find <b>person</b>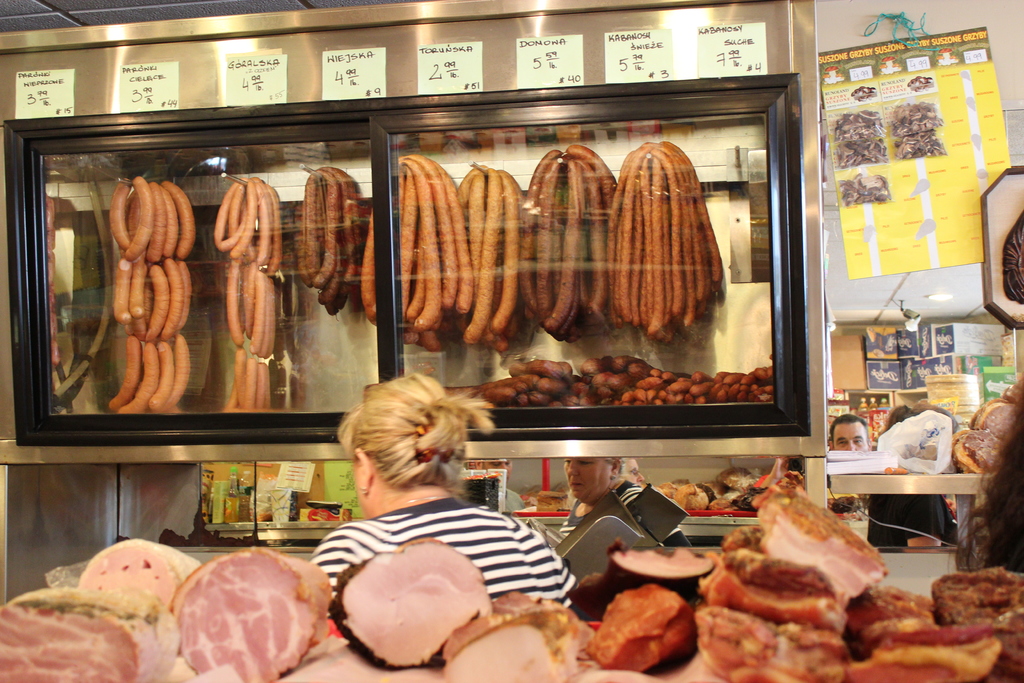
<box>558,457,693,549</box>
